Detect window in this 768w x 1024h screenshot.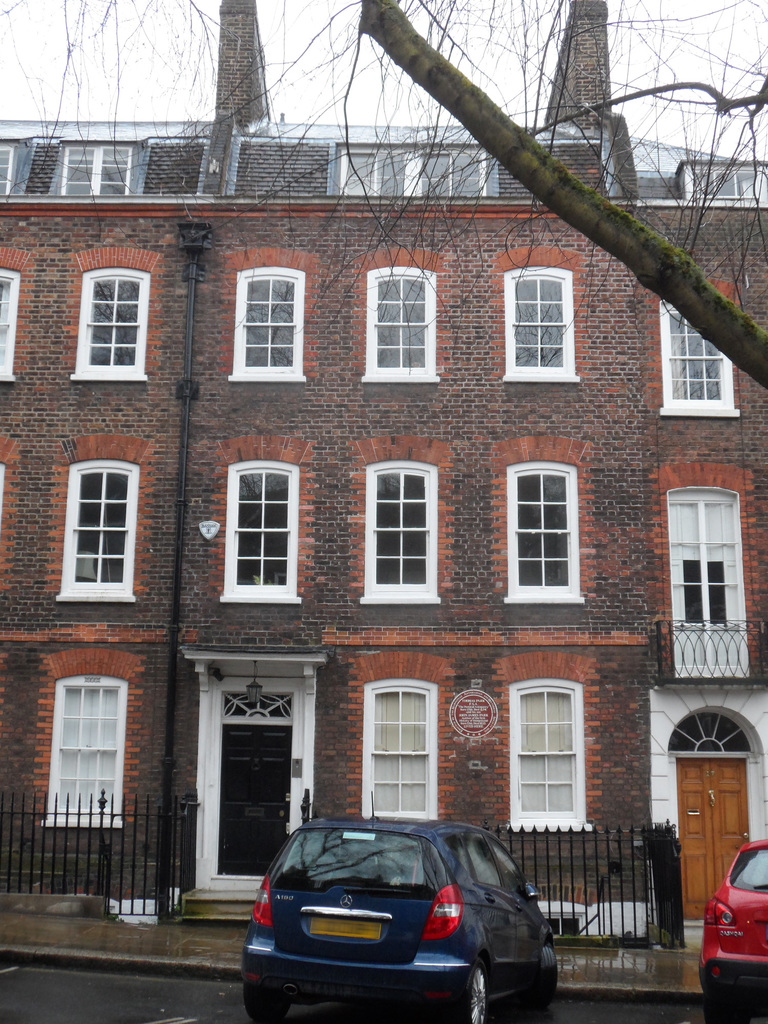
Detection: left=667, top=481, right=751, bottom=688.
